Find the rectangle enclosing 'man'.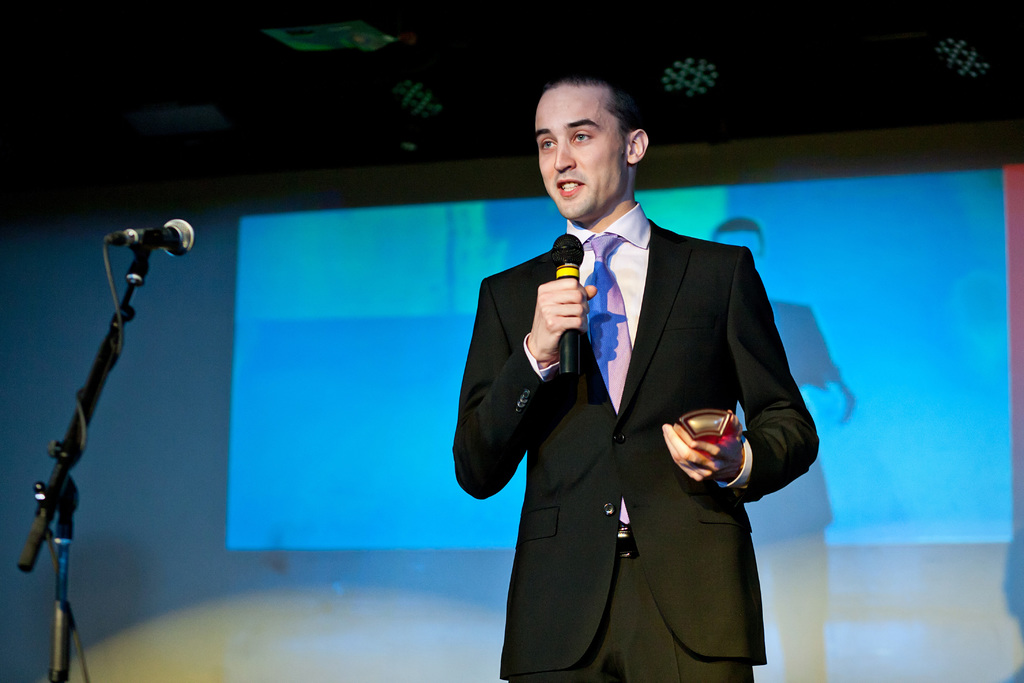
[702, 212, 857, 545].
